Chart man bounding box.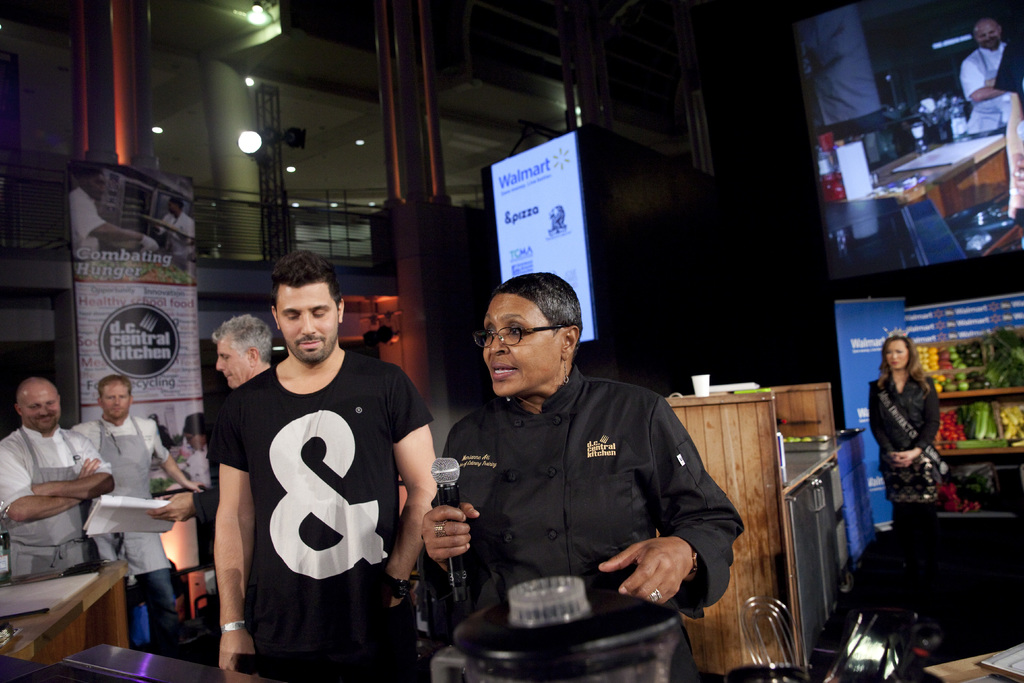
Charted: x1=191 y1=255 x2=431 y2=664.
